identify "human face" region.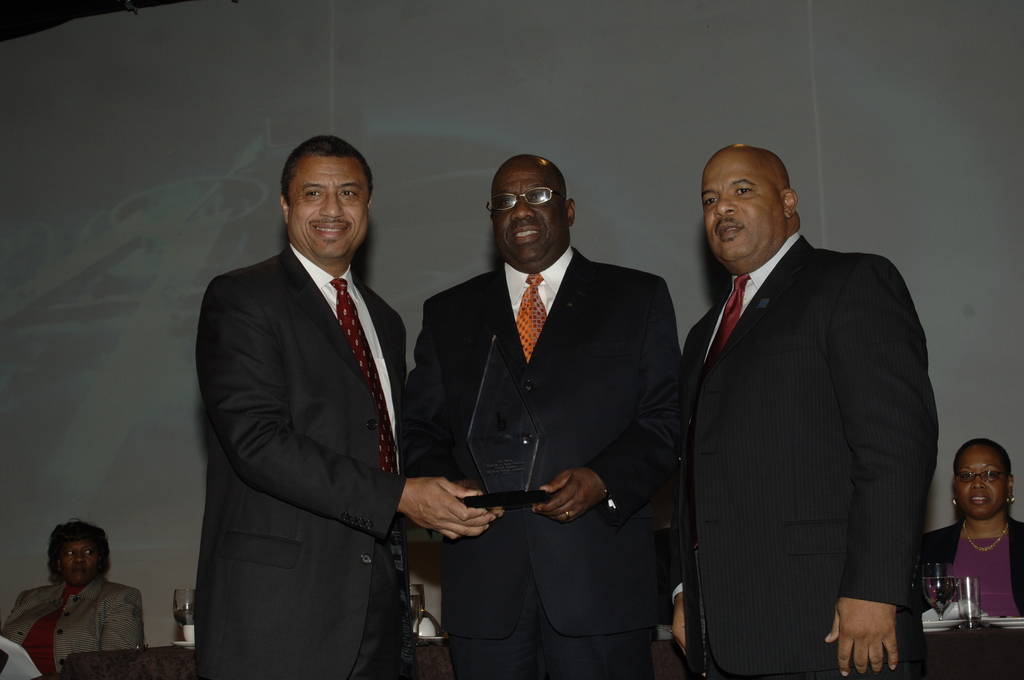
Region: [493, 173, 563, 259].
